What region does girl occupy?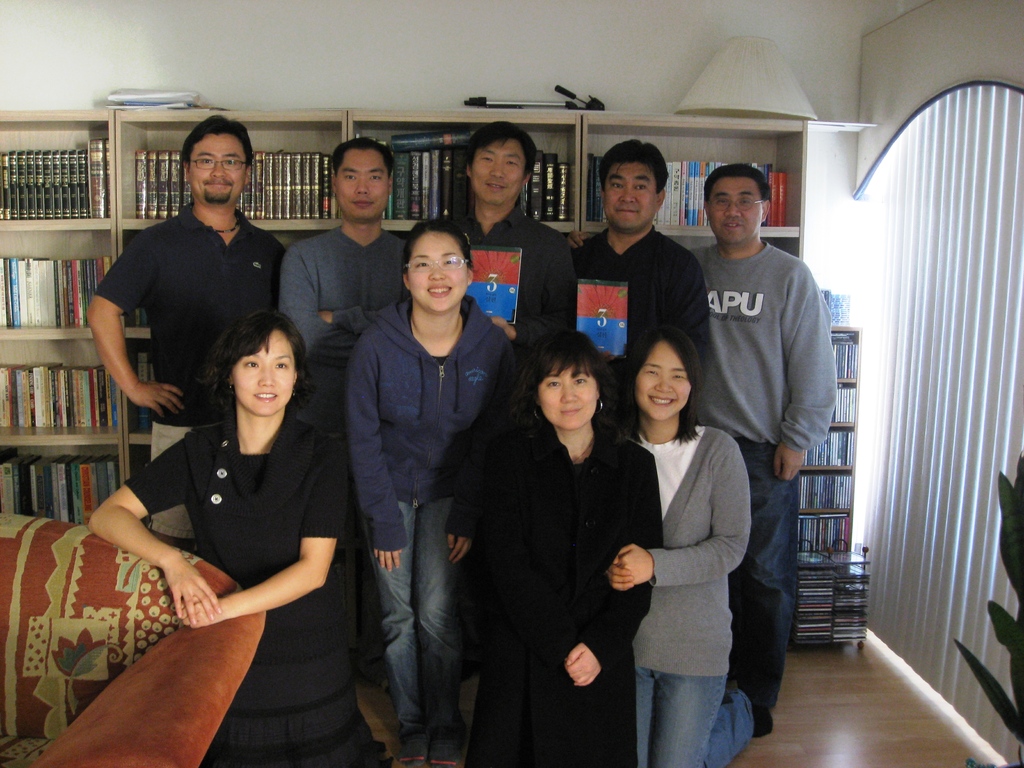
{"left": 472, "top": 332, "right": 665, "bottom": 767}.
